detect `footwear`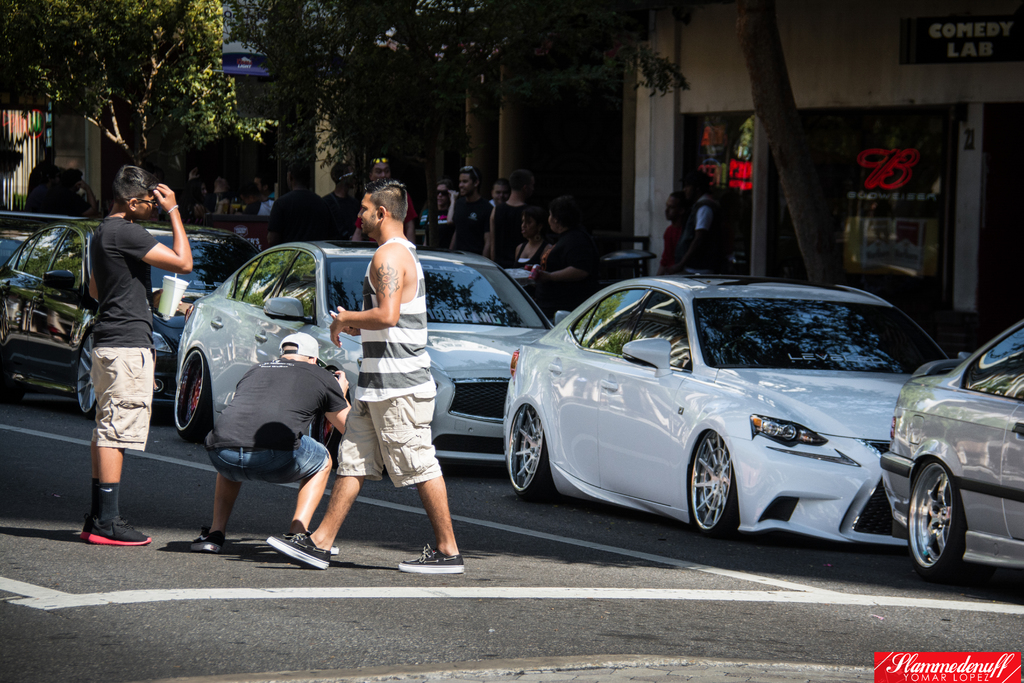
box=[396, 541, 467, 573]
